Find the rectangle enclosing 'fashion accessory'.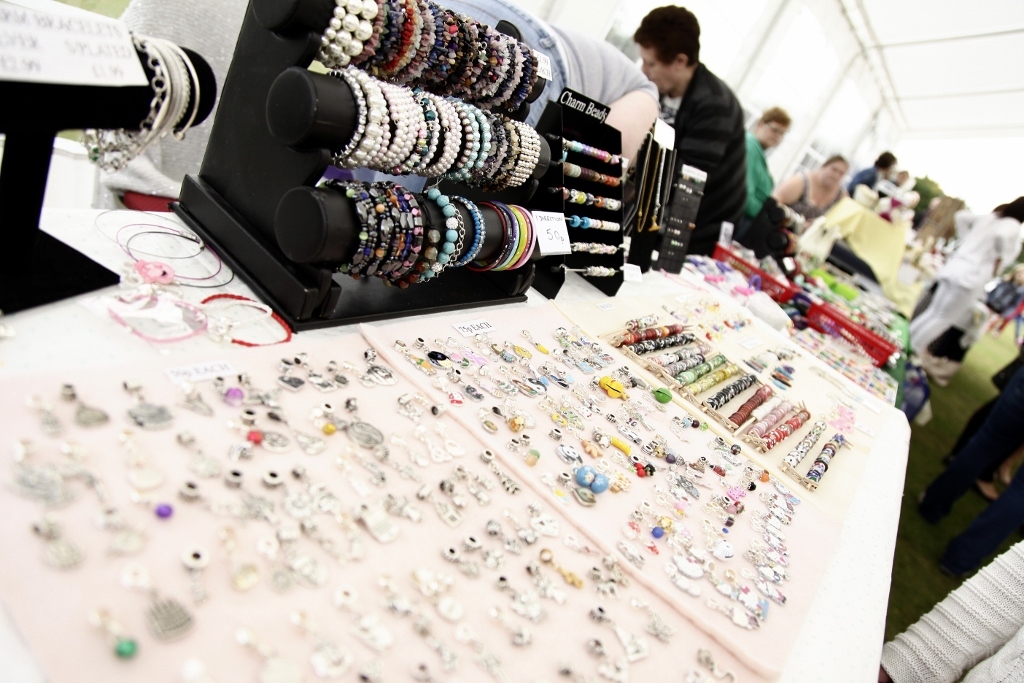
crop(287, 610, 352, 680).
